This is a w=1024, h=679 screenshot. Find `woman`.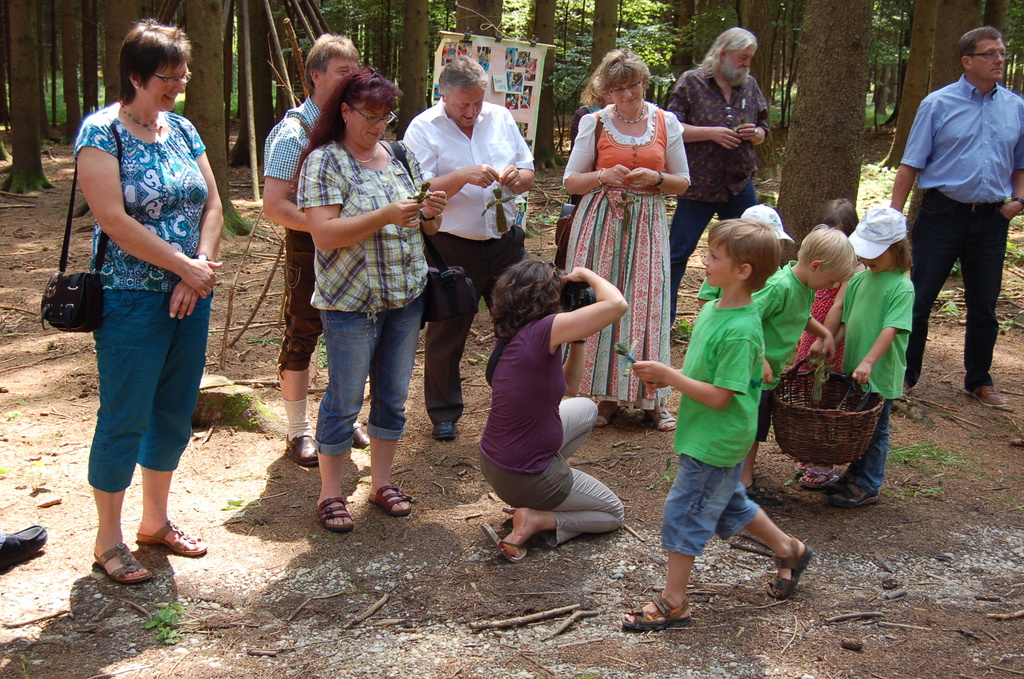
Bounding box: Rect(286, 66, 448, 536).
